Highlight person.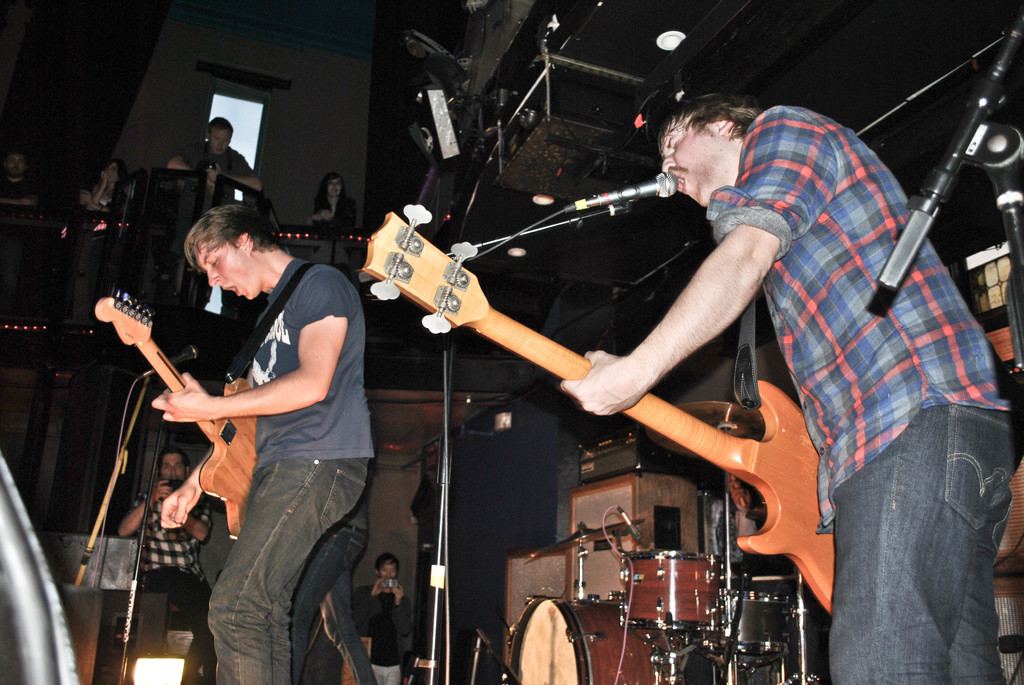
Highlighted region: rect(83, 162, 136, 217).
